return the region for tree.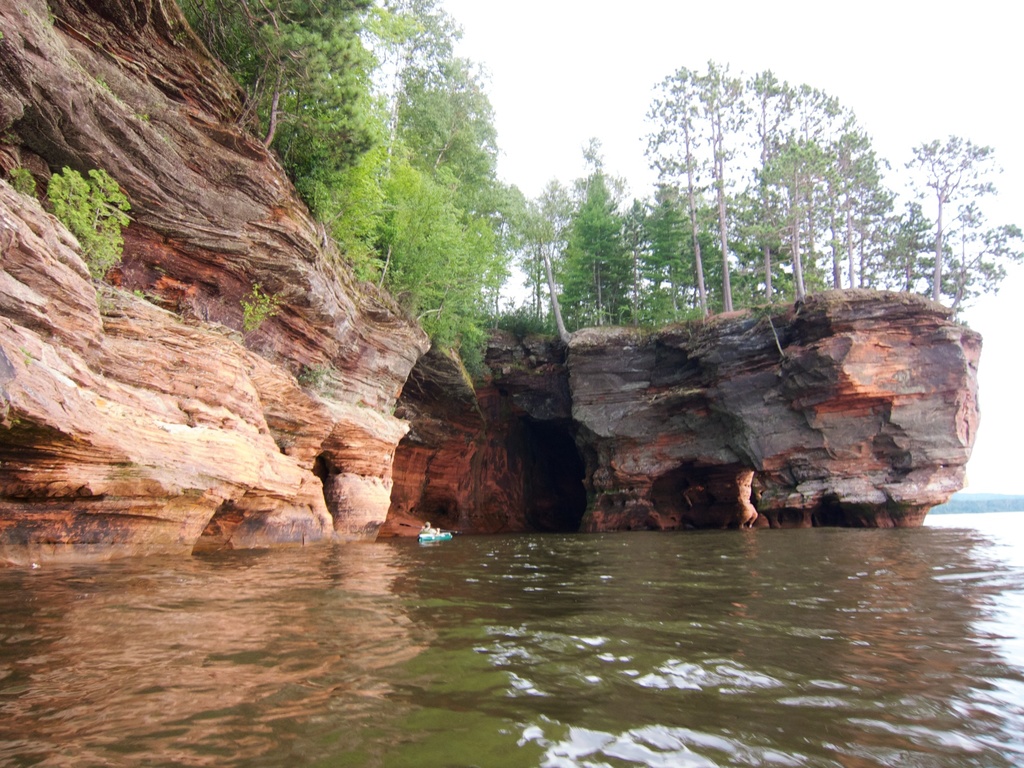
[464,177,538,324].
